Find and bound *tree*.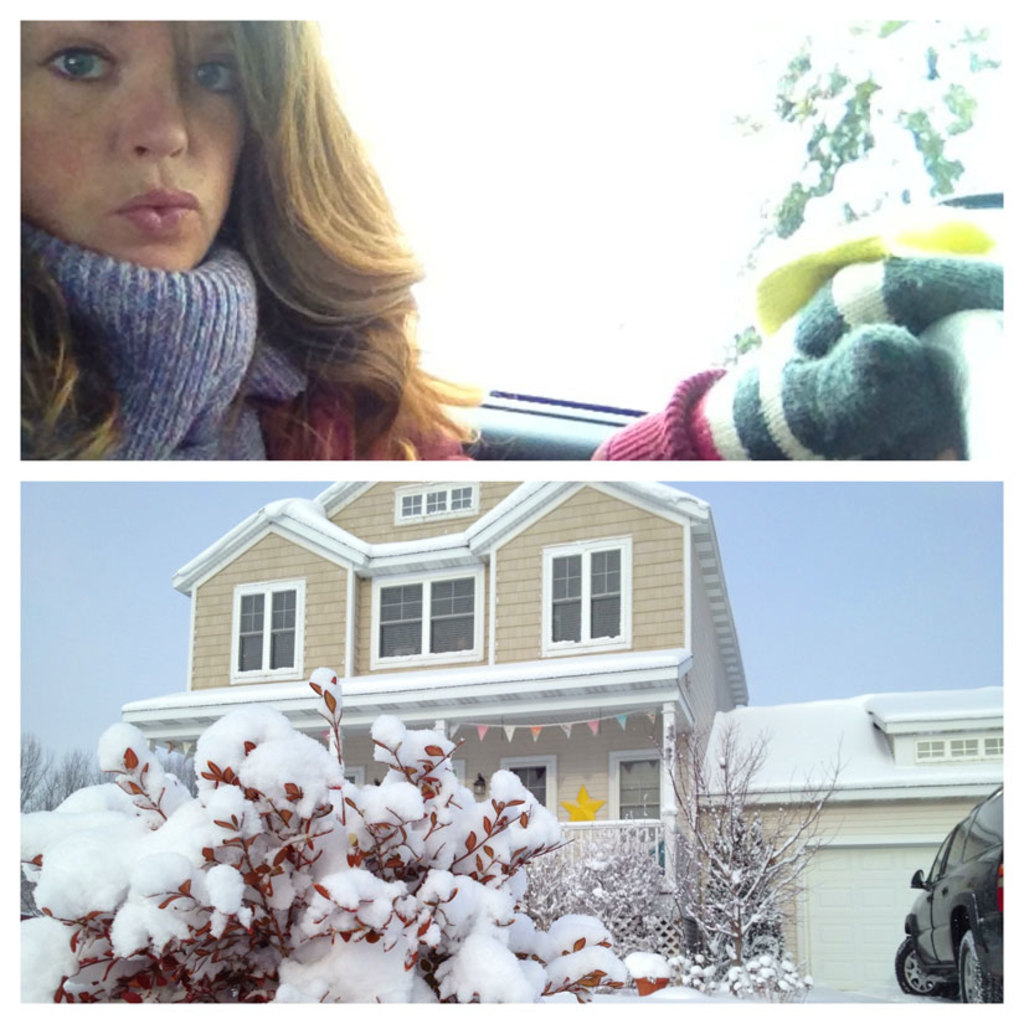
Bound: box(640, 714, 848, 1009).
